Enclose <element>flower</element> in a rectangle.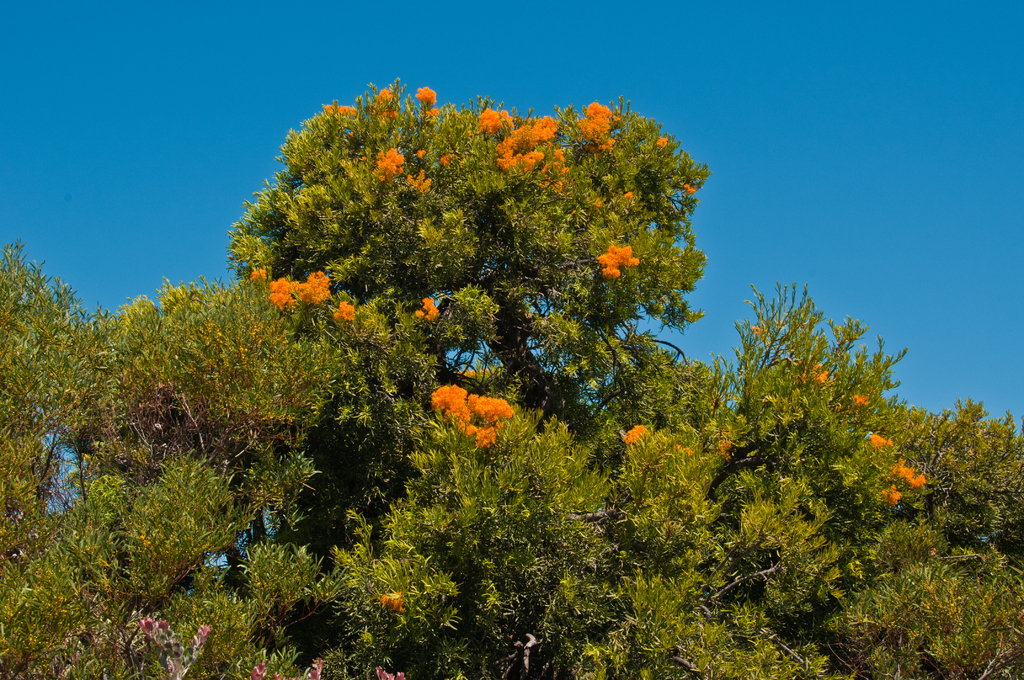
Rect(447, 115, 493, 142).
